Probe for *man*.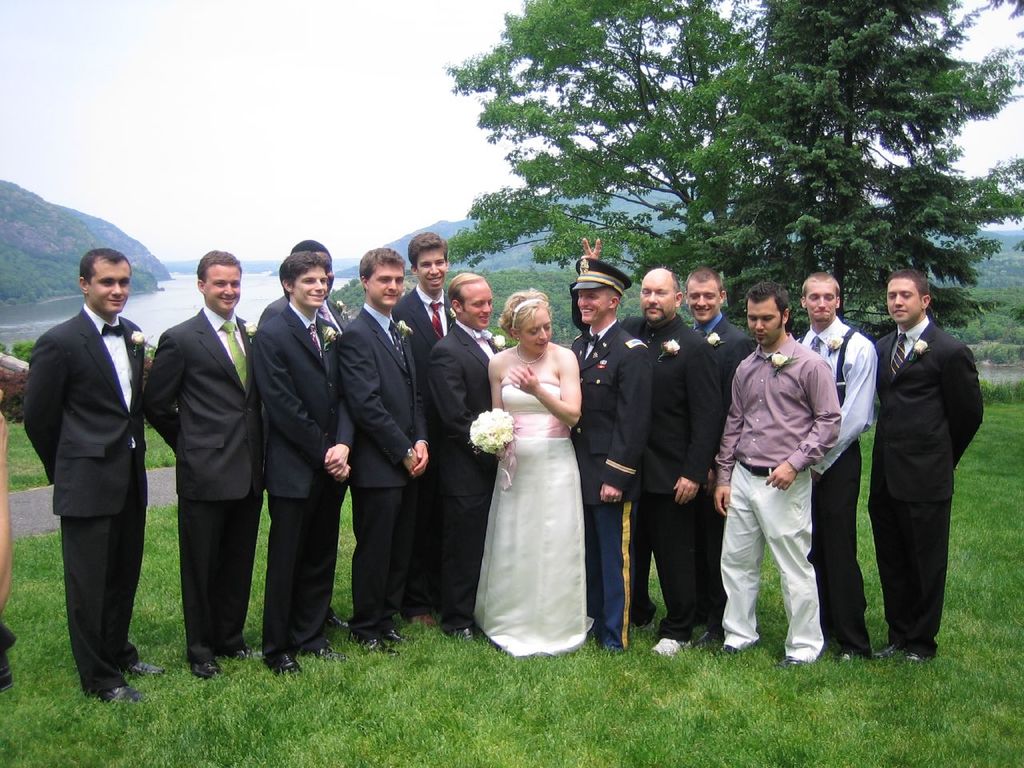
Probe result: (567,257,655,650).
